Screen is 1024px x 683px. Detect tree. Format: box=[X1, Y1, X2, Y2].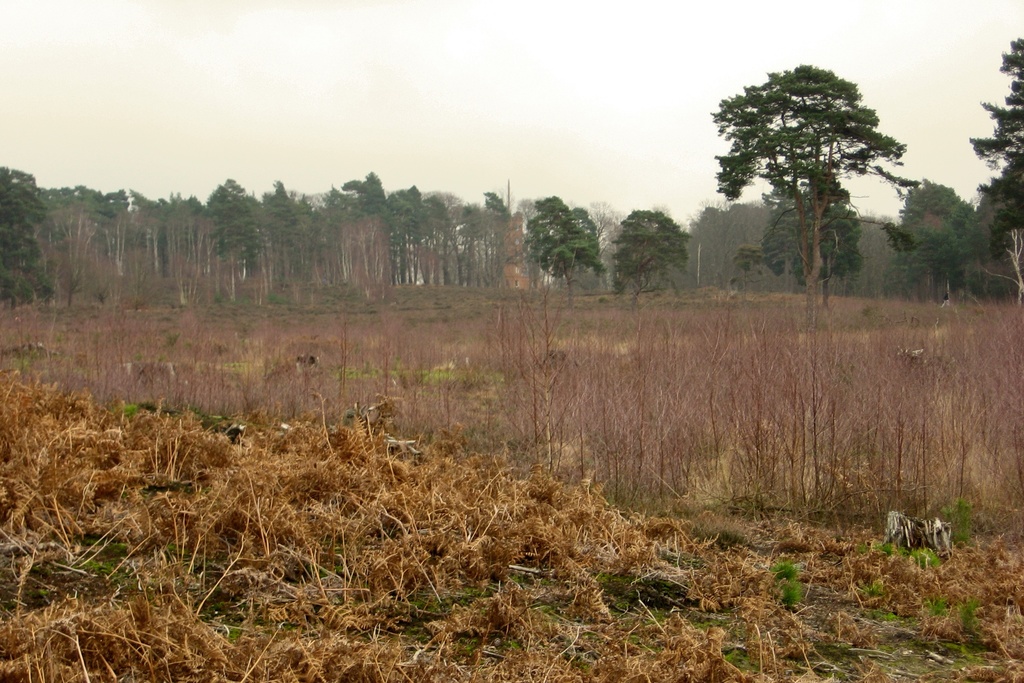
box=[680, 198, 781, 286].
